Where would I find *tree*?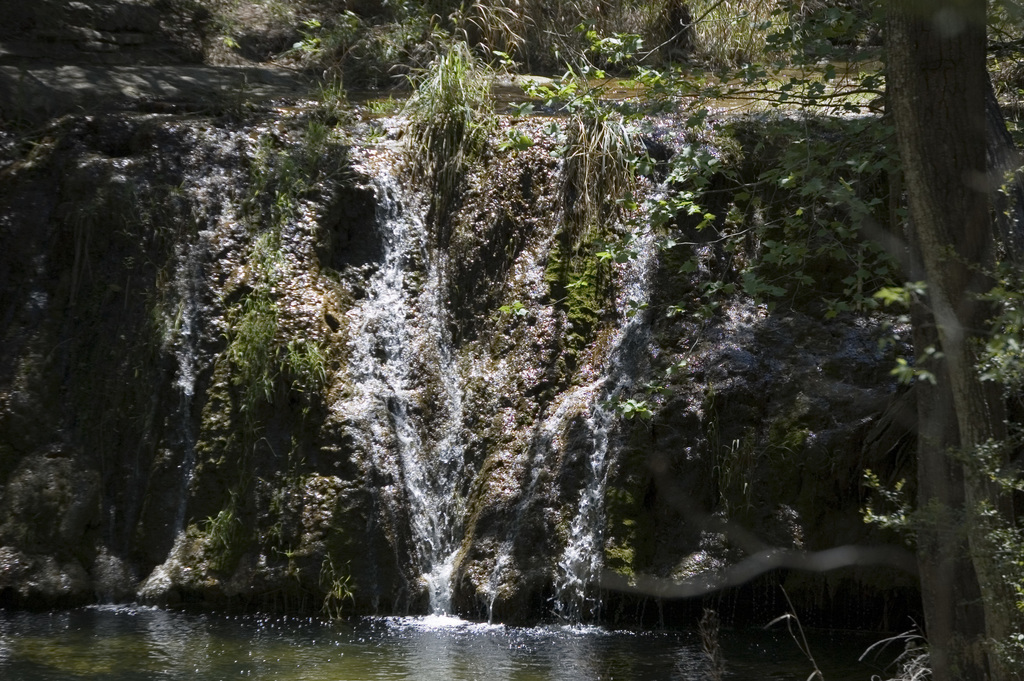
At bbox=[632, 0, 1023, 680].
